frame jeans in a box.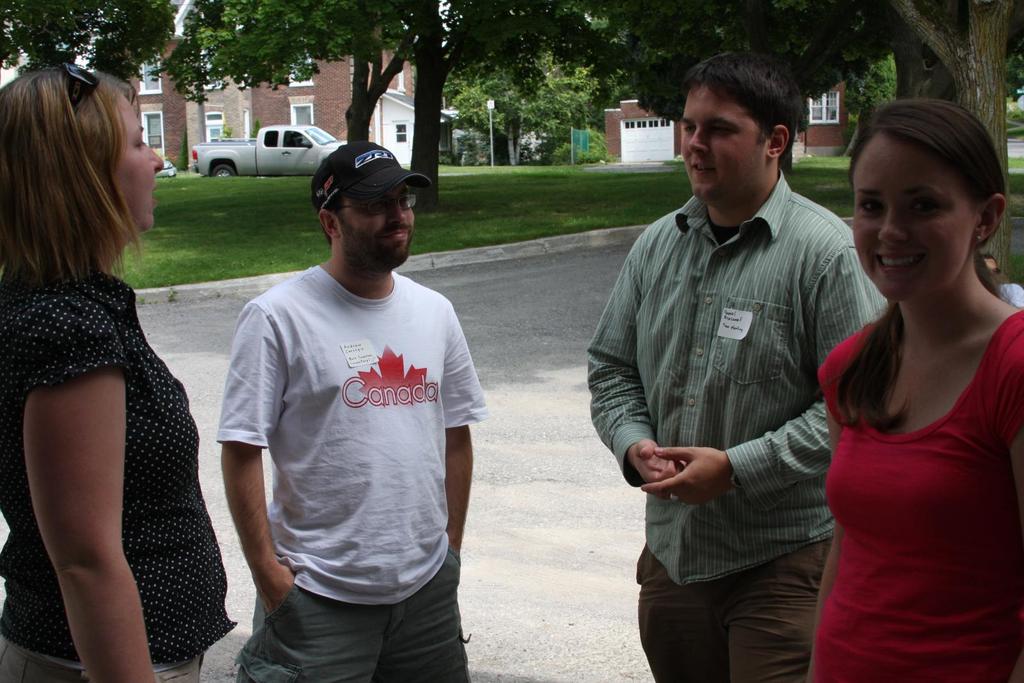
635,538,830,676.
